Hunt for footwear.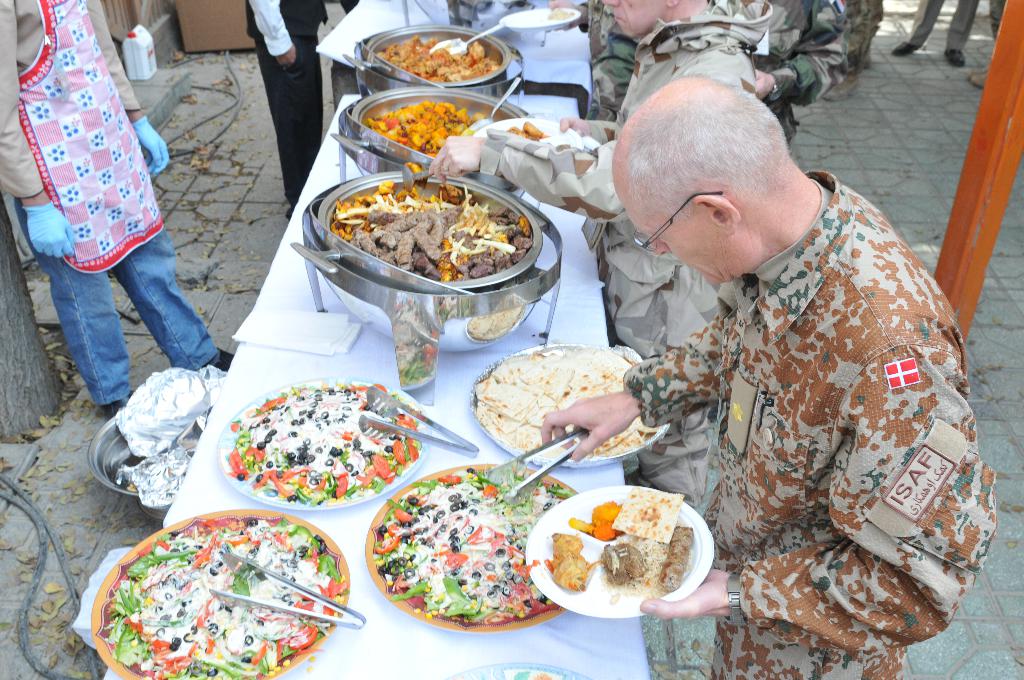
Hunted down at x1=863, y1=47, x2=871, y2=69.
